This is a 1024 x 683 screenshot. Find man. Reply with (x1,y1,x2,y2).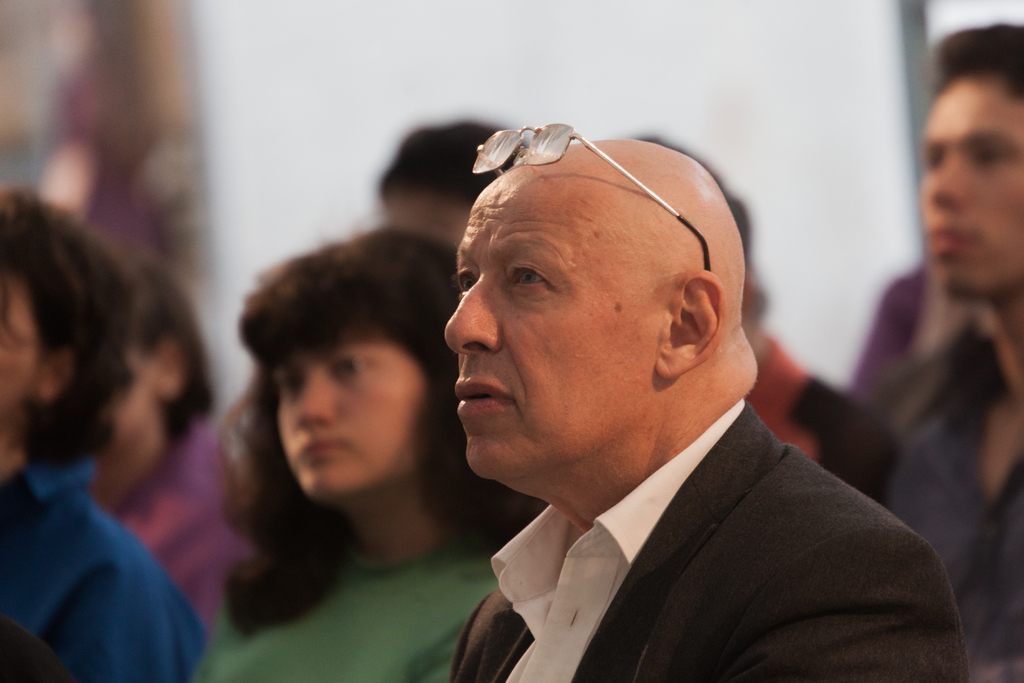
(872,23,1023,682).
